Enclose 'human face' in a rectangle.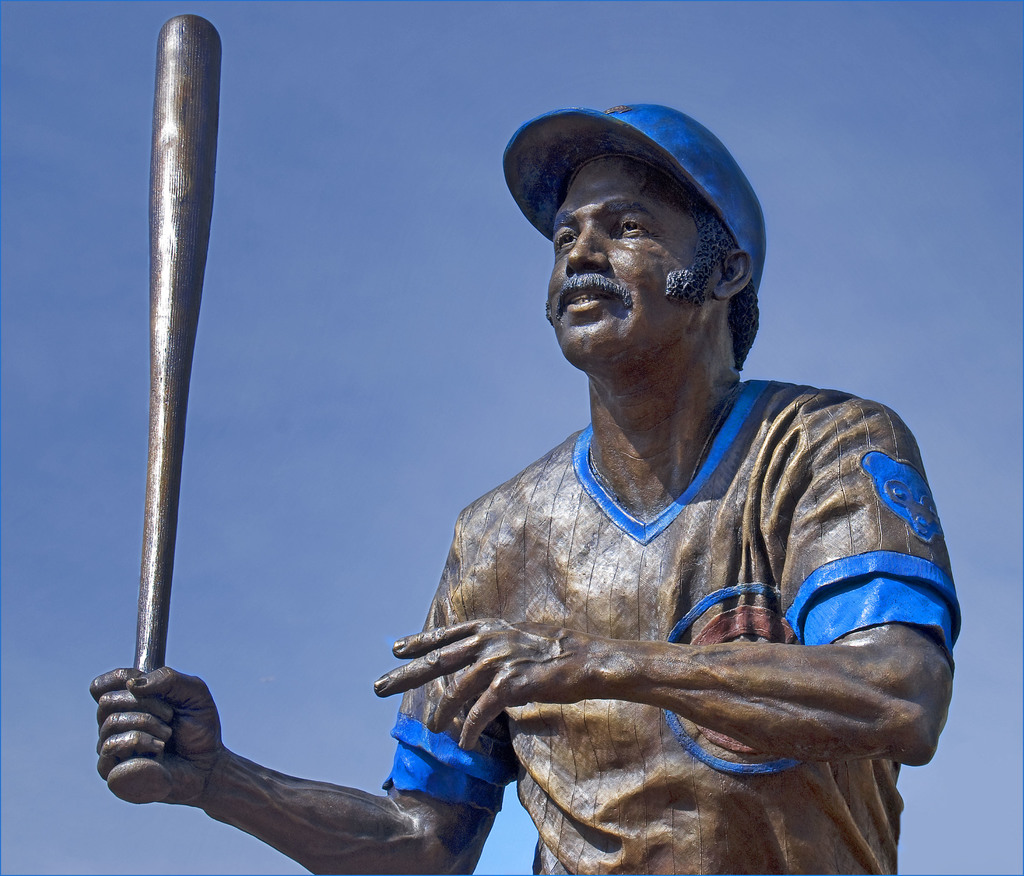
548:160:707:360.
